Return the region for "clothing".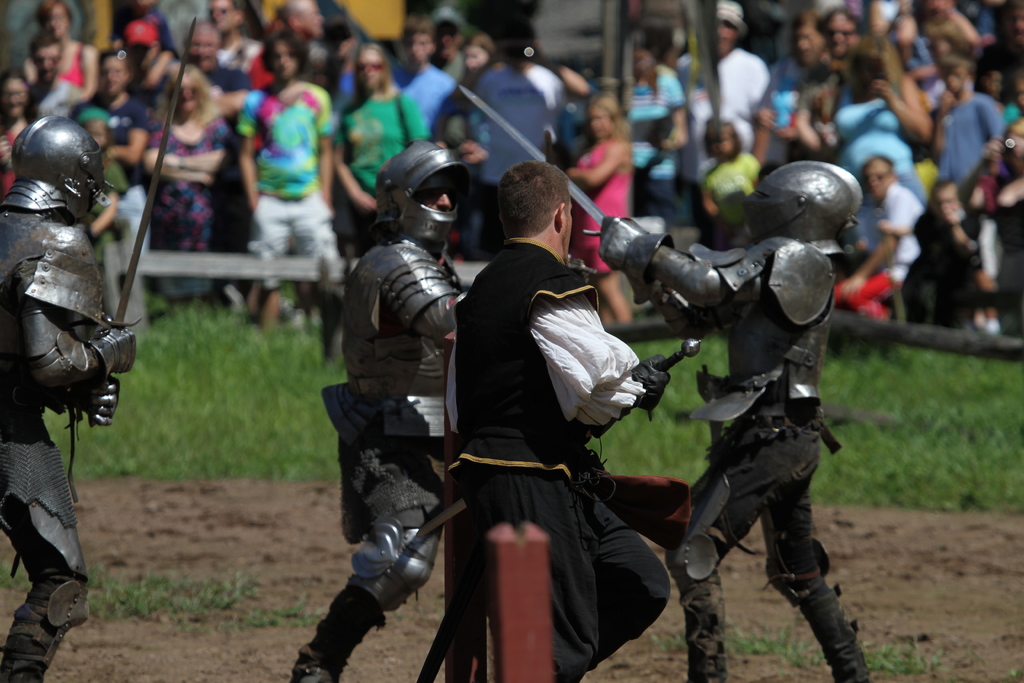
bbox=[0, 121, 16, 188].
